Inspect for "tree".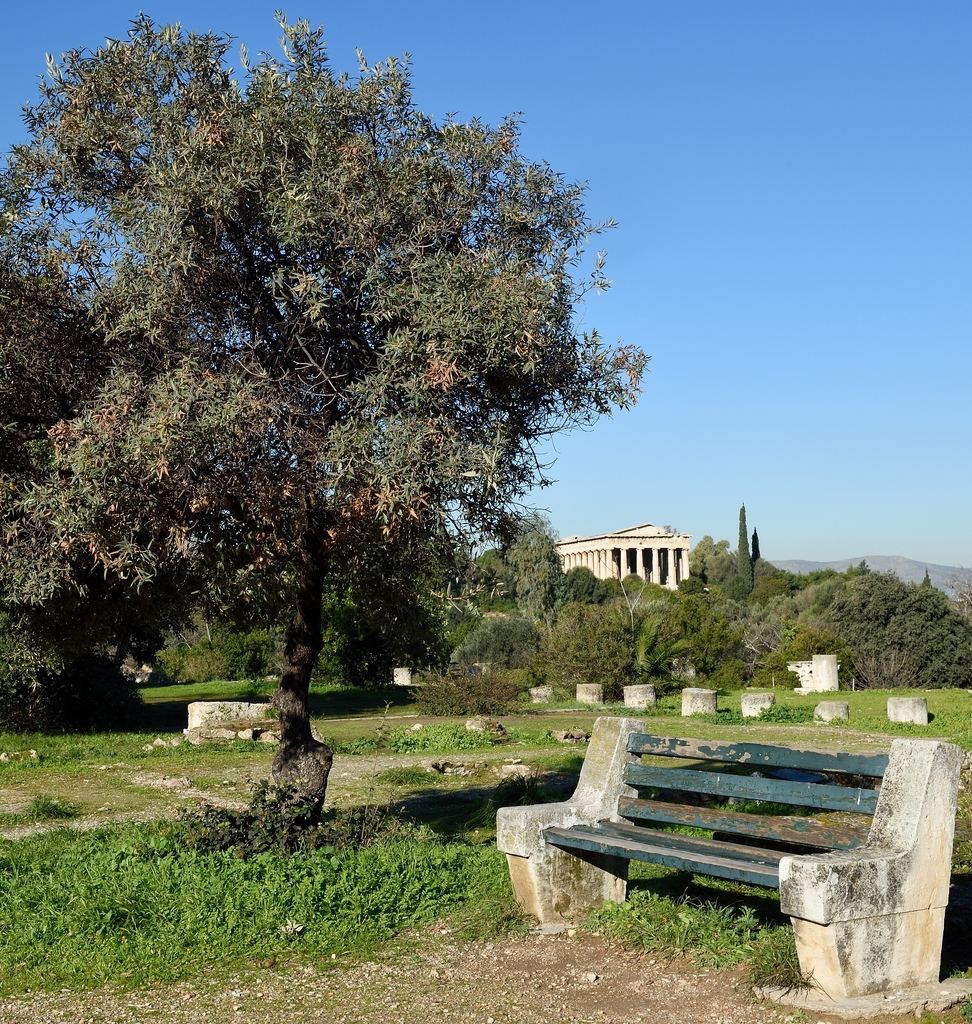
Inspection: (left=682, top=574, right=713, bottom=604).
